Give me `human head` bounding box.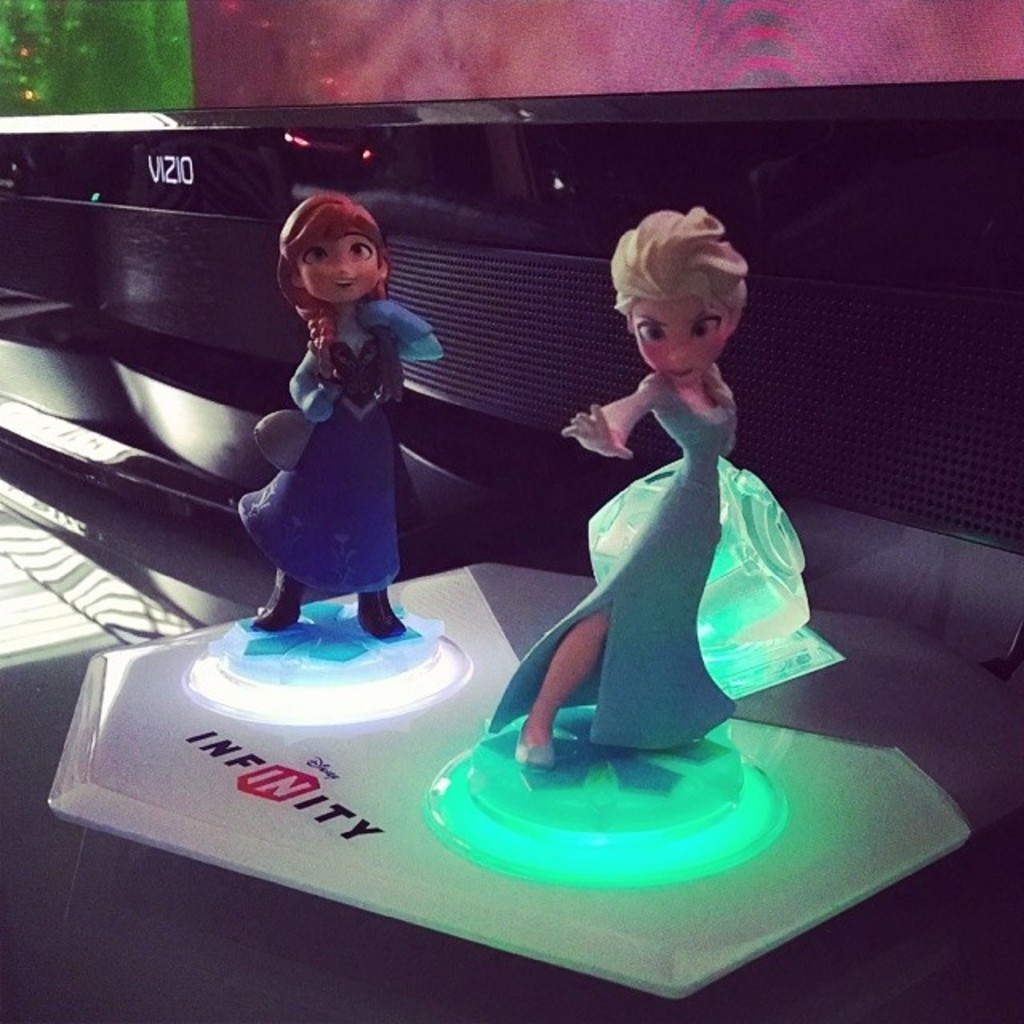
box(608, 210, 744, 389).
